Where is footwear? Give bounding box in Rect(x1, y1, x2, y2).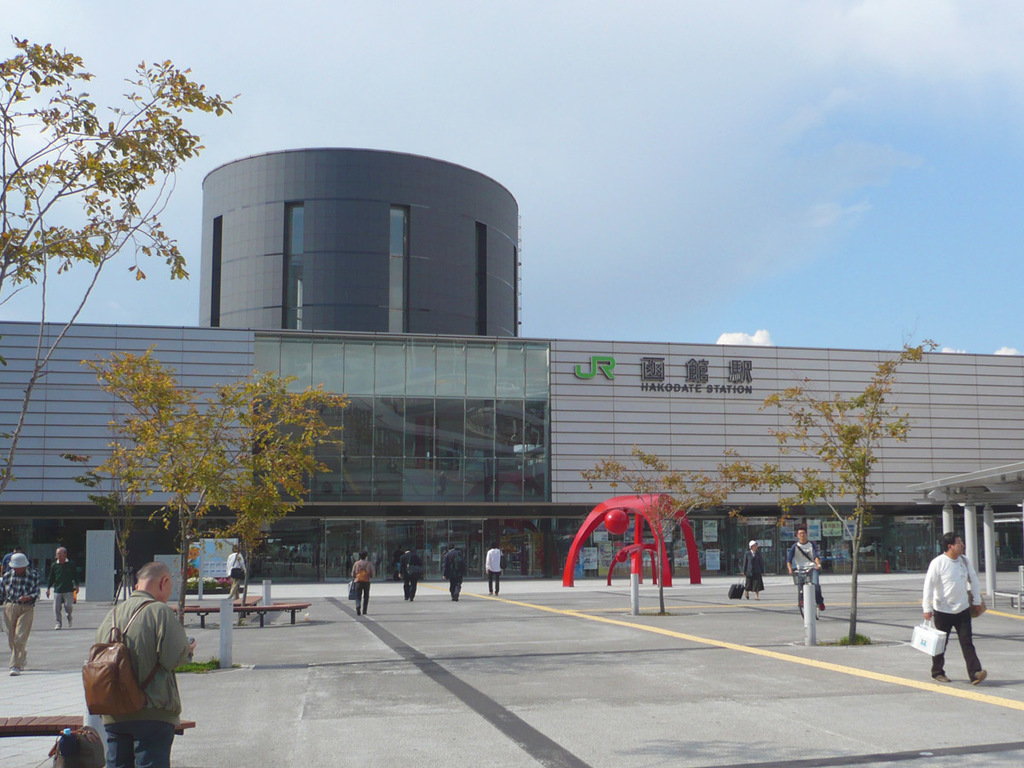
Rect(931, 672, 949, 679).
